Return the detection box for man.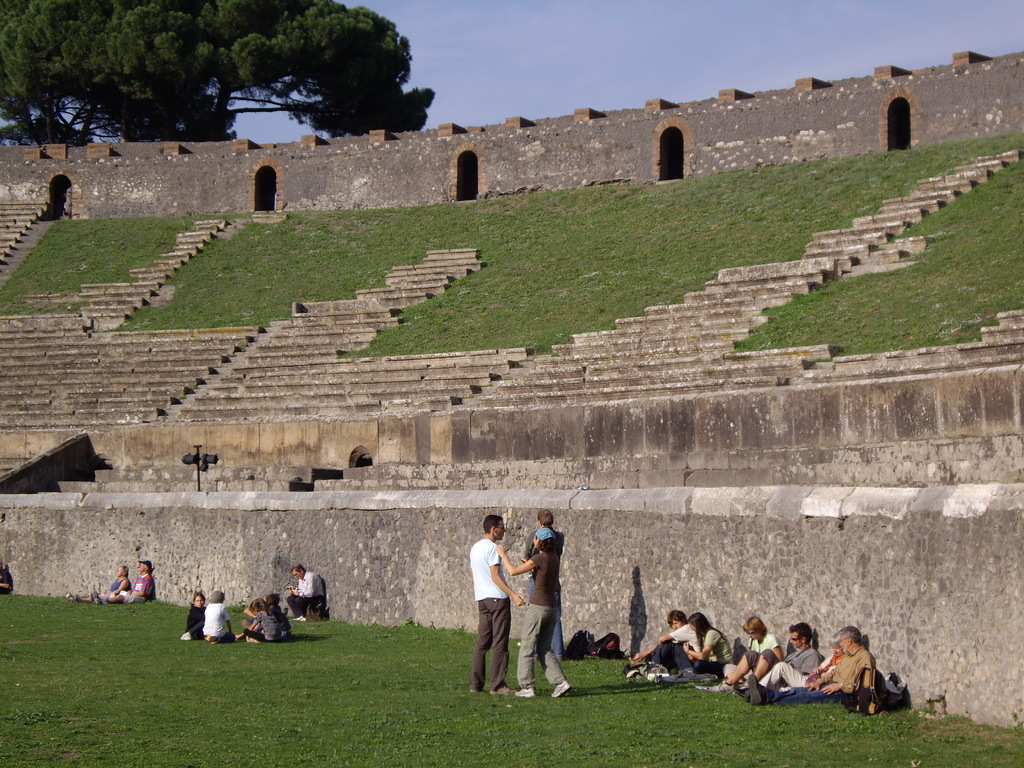
bbox=(632, 607, 703, 669).
